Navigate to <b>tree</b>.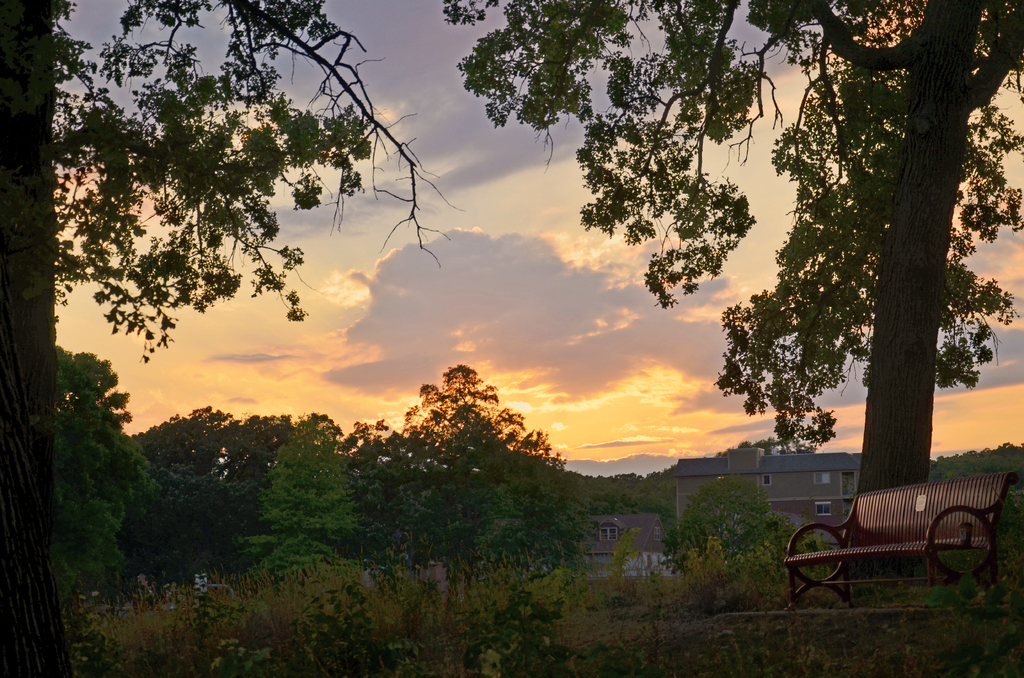
Navigation target: 0,0,375,668.
